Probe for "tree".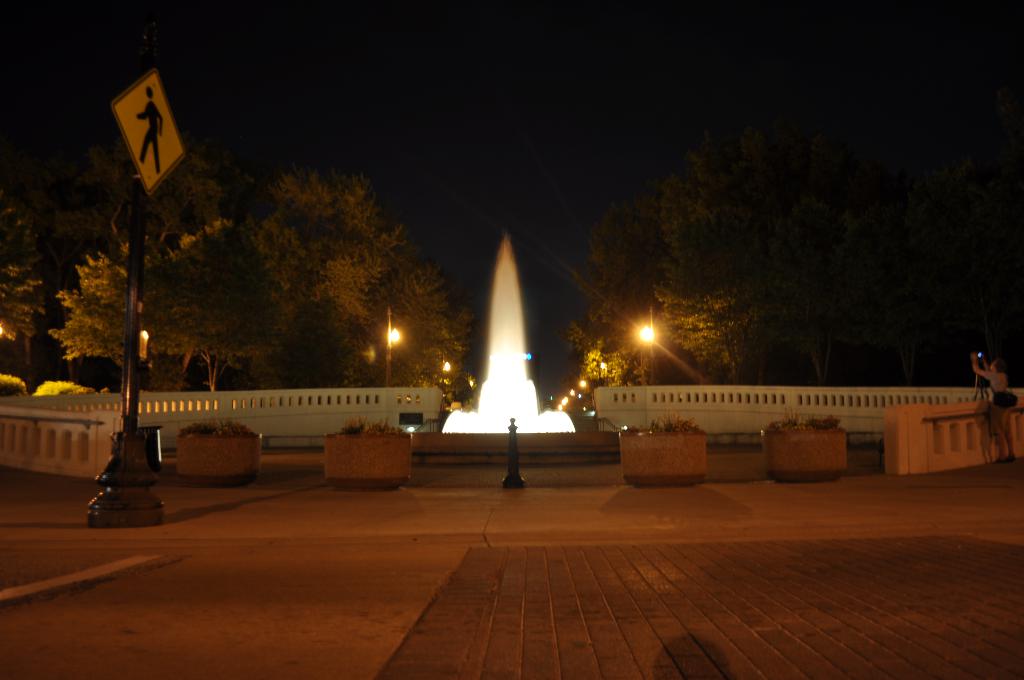
Probe result: bbox(43, 166, 418, 378).
